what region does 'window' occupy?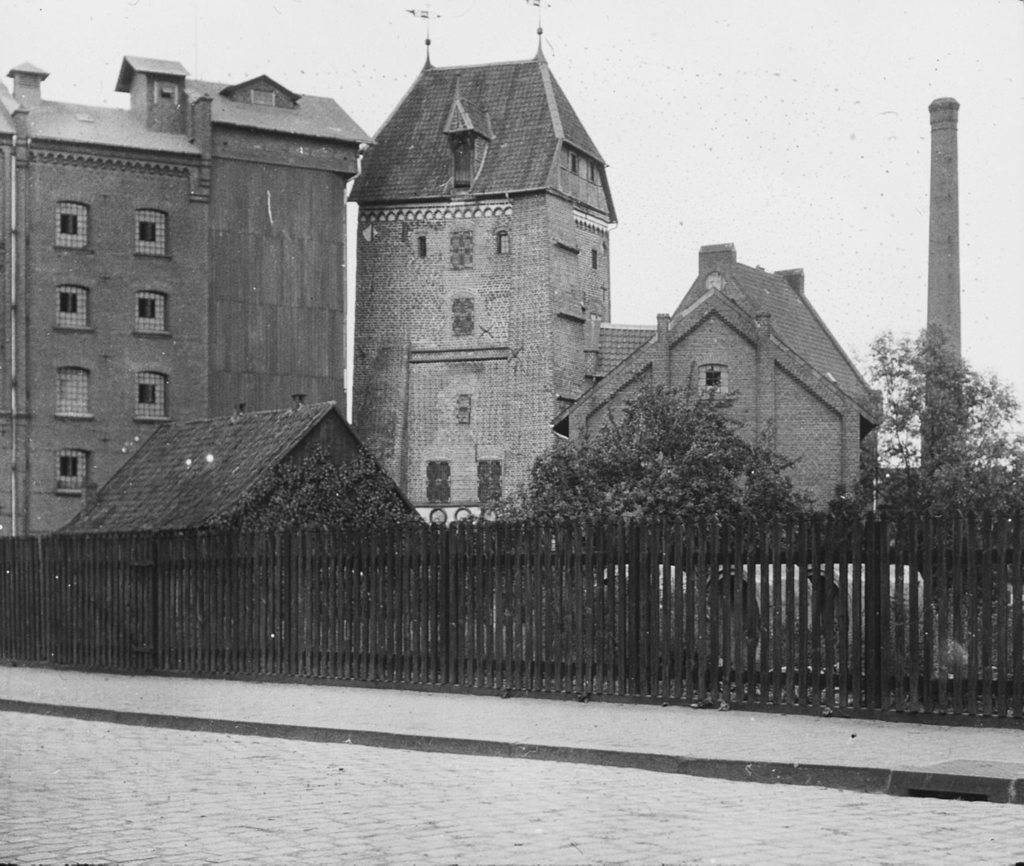
<bbox>128, 285, 168, 337</bbox>.
